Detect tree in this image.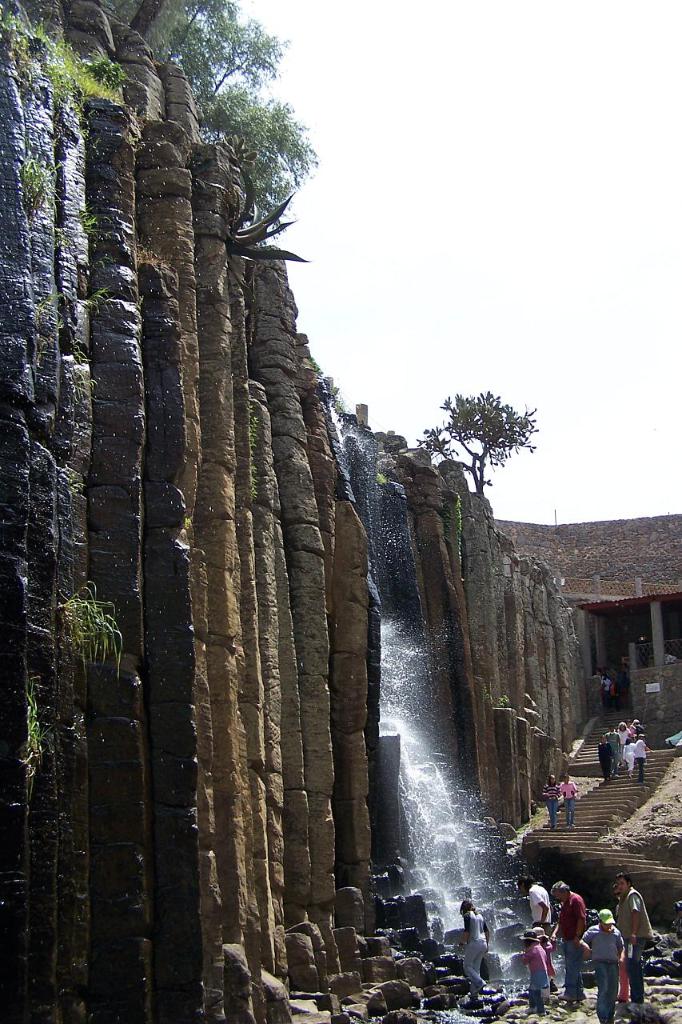
Detection: box(143, 0, 291, 114).
